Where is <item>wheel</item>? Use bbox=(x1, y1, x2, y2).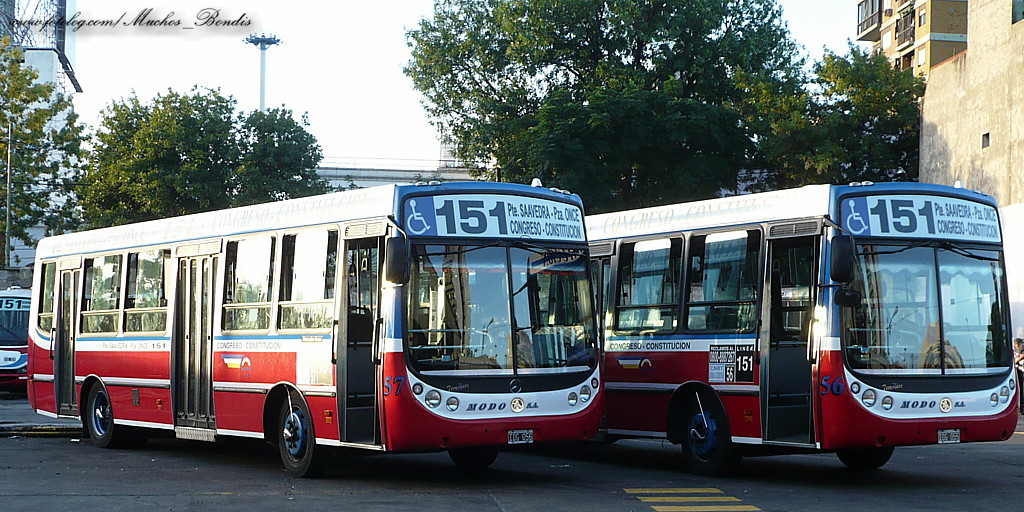
bbox=(839, 448, 892, 469).
